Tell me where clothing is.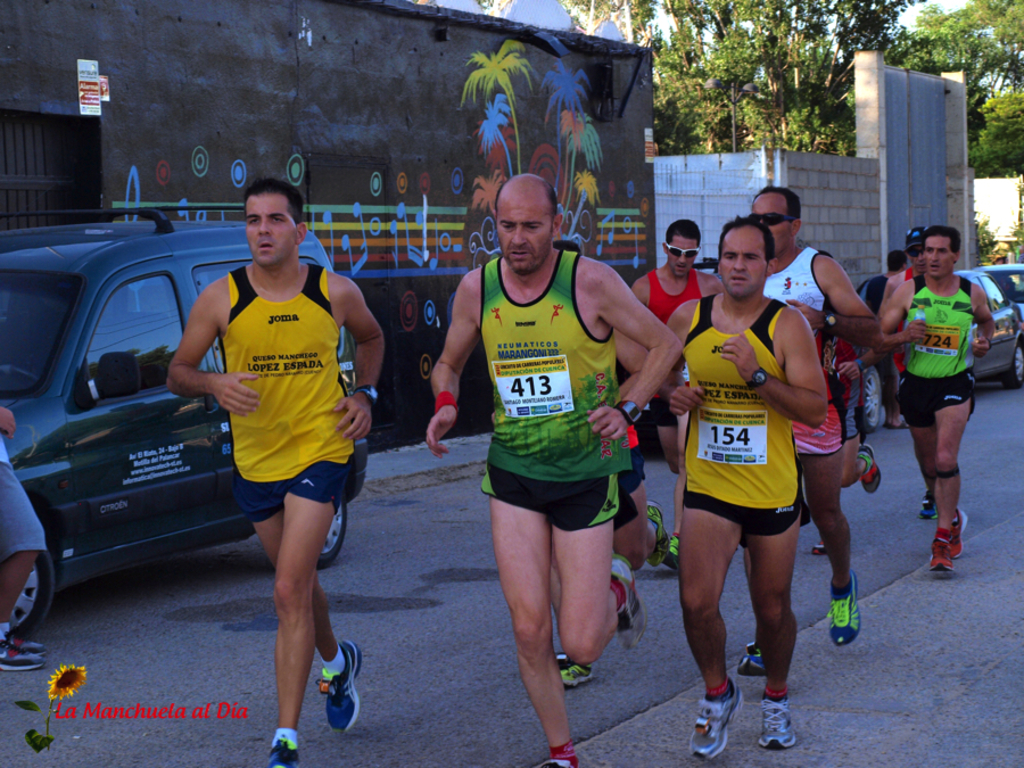
clothing is at (865, 274, 901, 380).
